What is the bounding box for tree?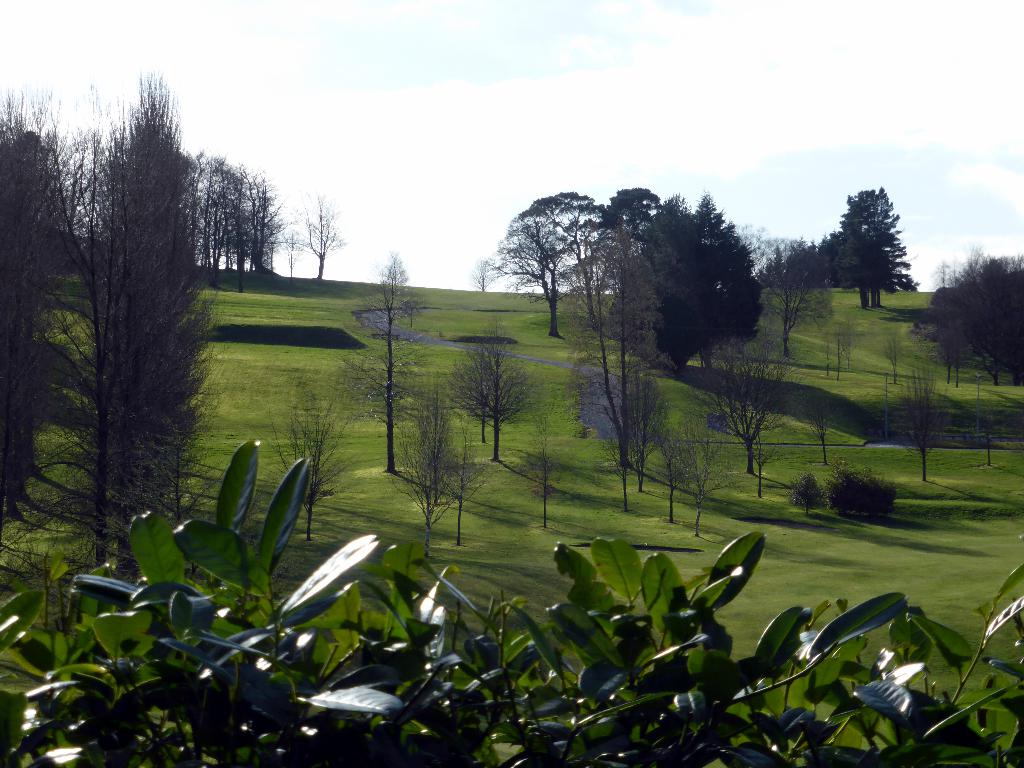
x1=806, y1=404, x2=831, y2=459.
